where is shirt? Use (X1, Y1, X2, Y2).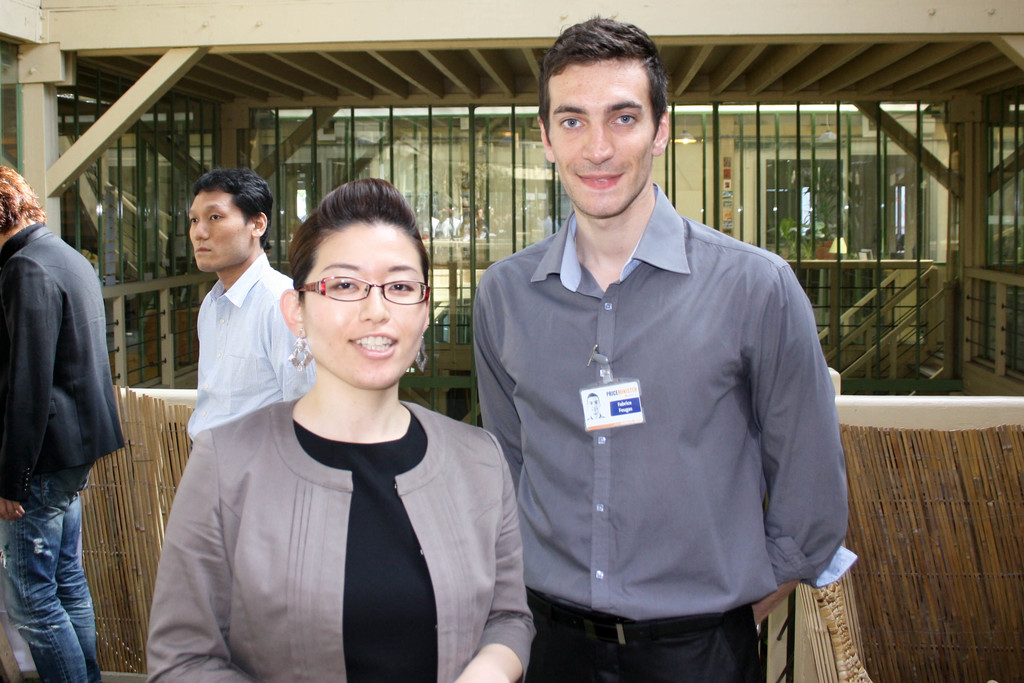
(179, 247, 317, 447).
